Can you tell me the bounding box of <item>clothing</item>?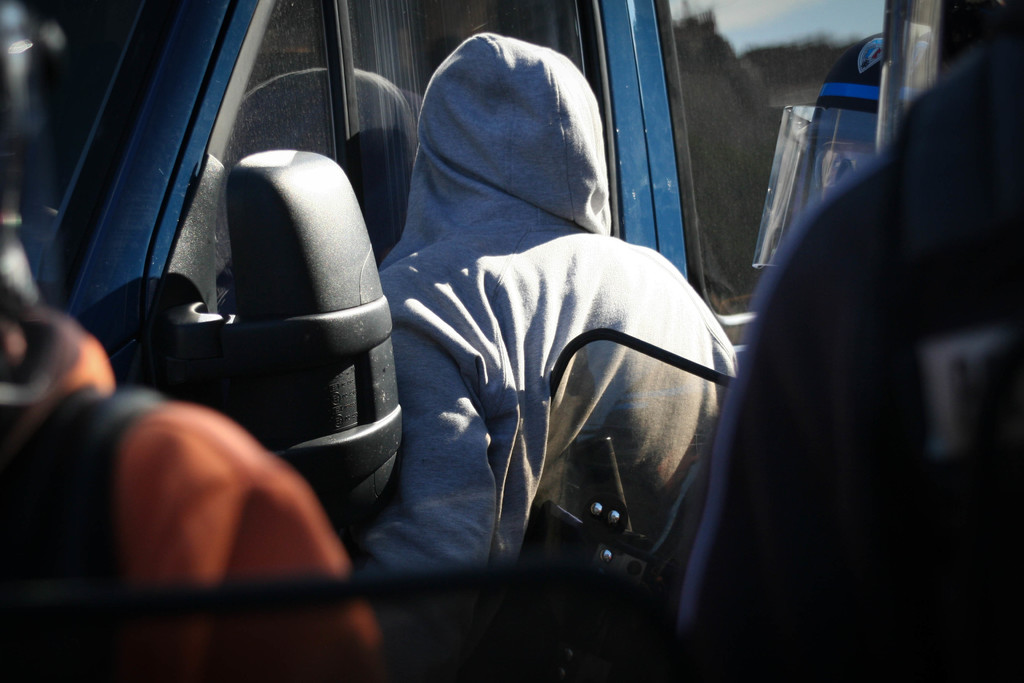
l=0, t=301, r=388, b=682.
